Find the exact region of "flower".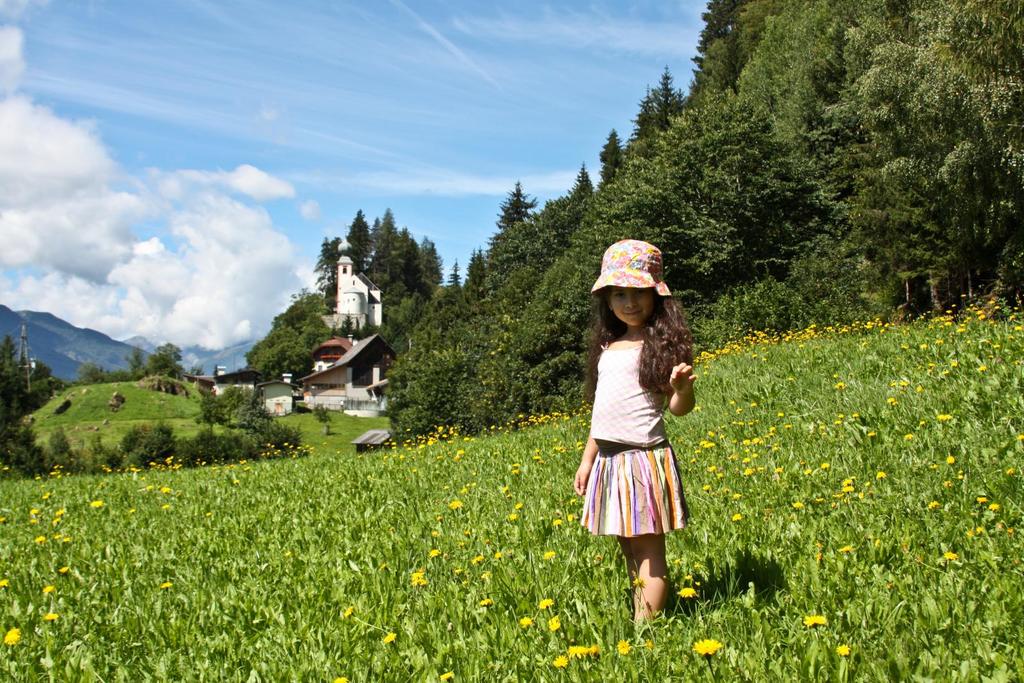
Exact region: [left=535, top=595, right=554, bottom=611].
